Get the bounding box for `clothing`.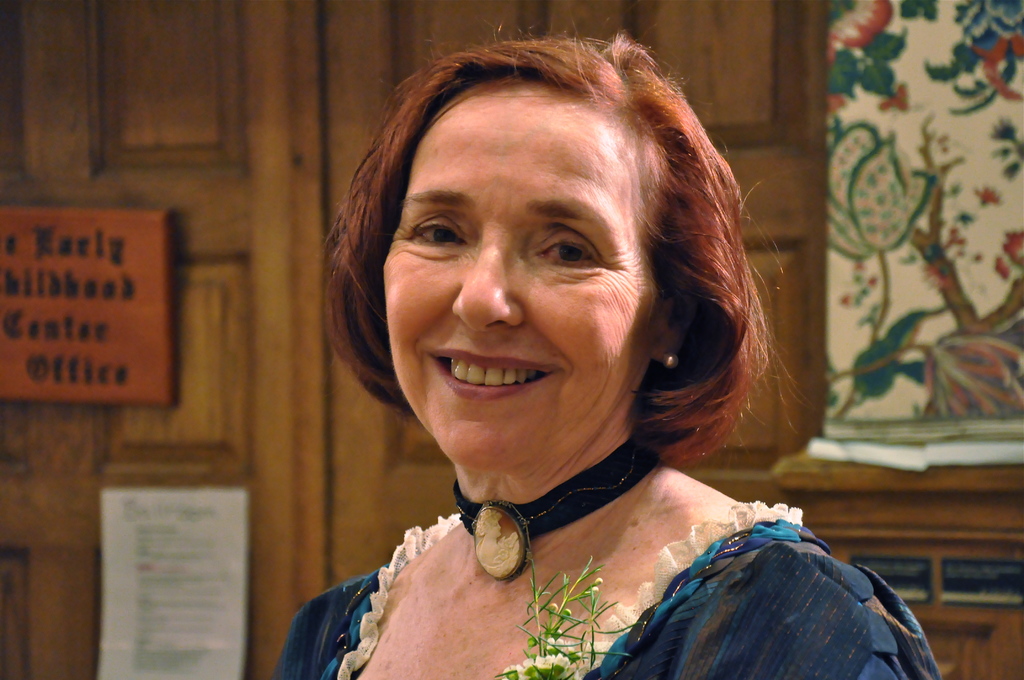
rect(346, 435, 953, 676).
